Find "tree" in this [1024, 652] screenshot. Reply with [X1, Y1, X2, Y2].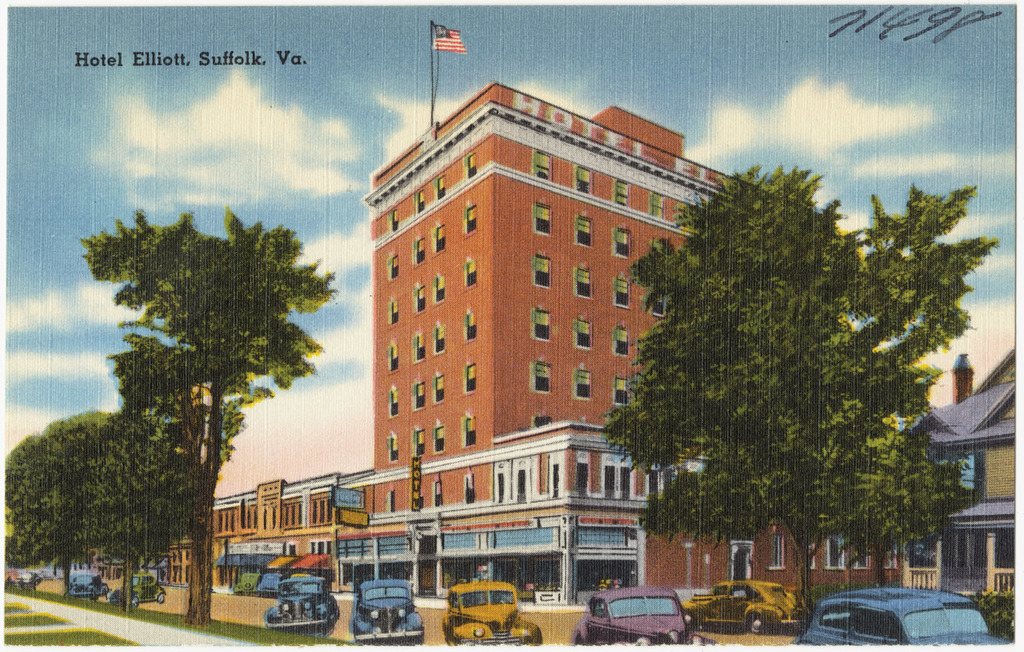
[0, 413, 96, 598].
